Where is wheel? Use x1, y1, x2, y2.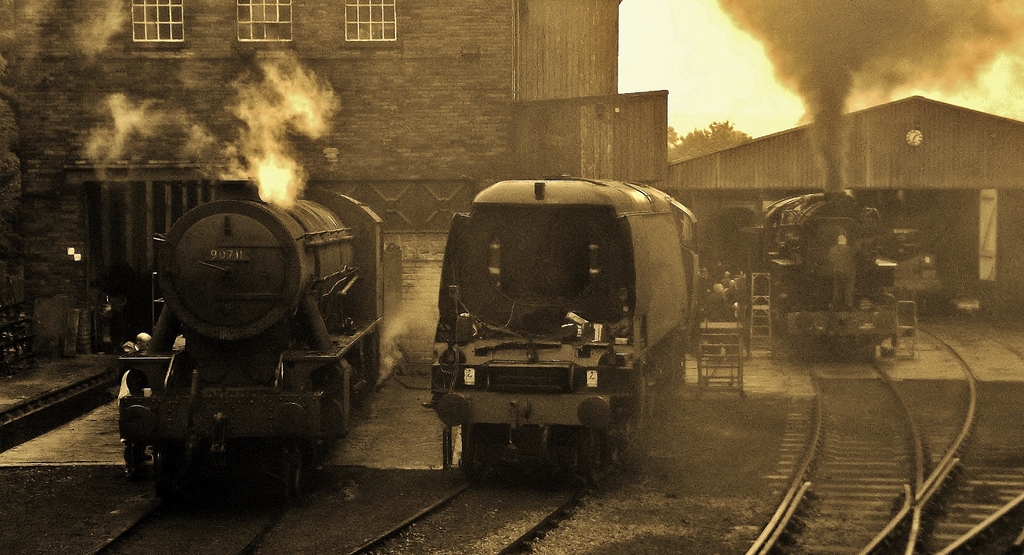
460, 432, 499, 481.
